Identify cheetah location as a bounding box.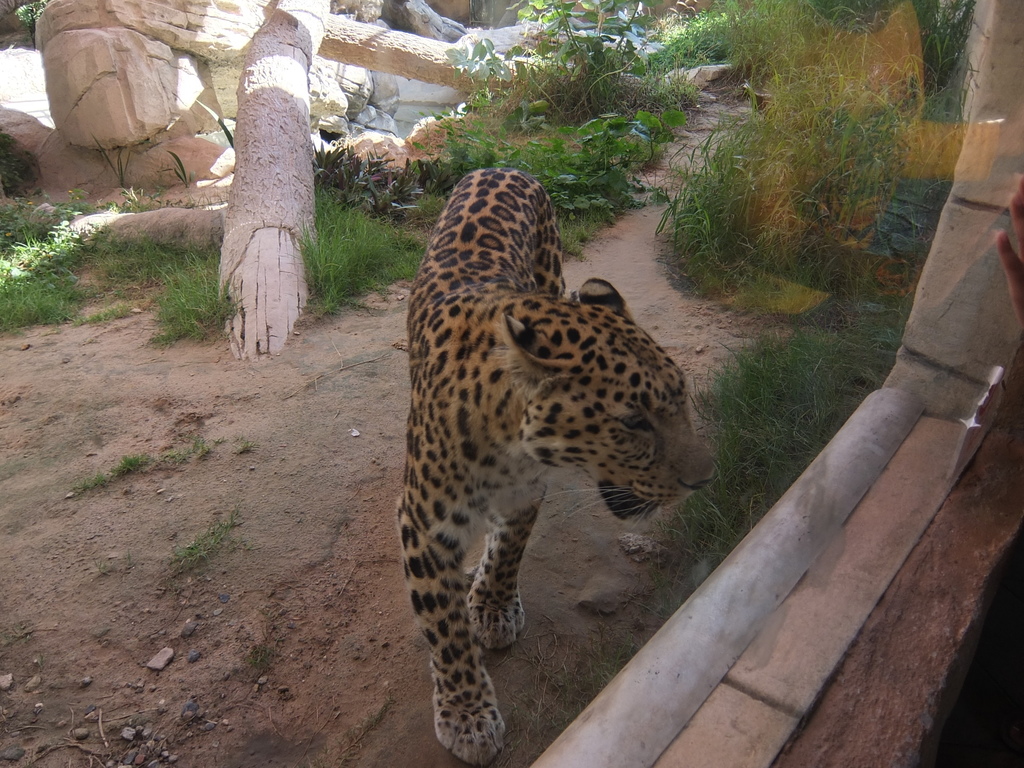
[left=394, top=164, right=717, bottom=767].
